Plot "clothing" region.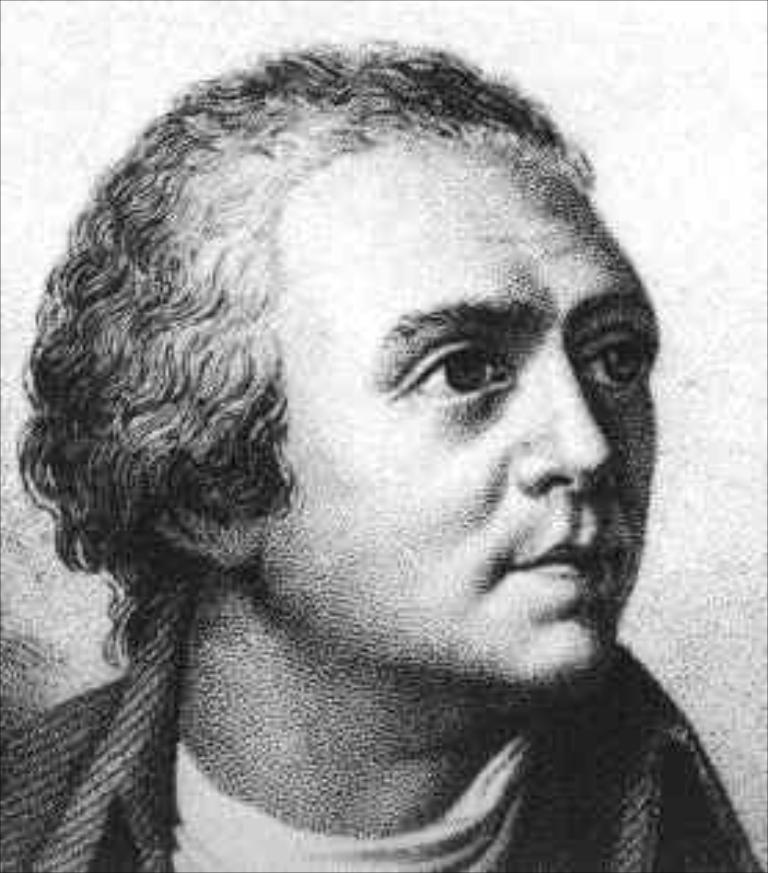
Plotted at (left=6, top=599, right=762, bottom=867).
